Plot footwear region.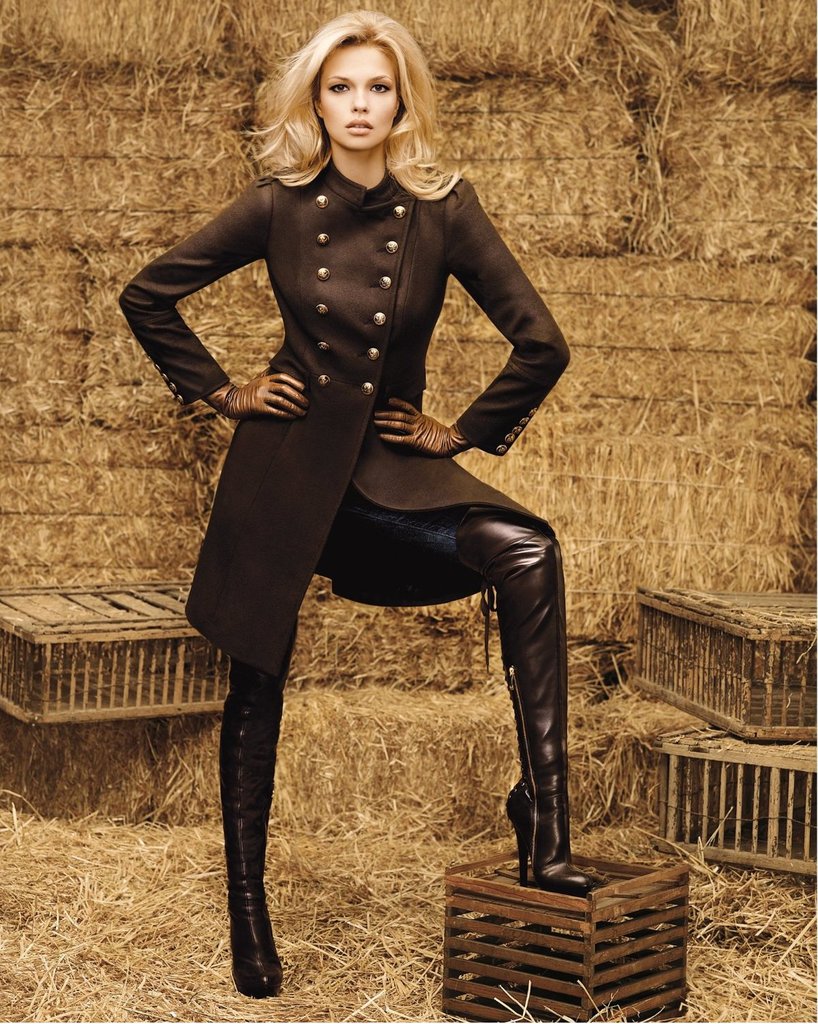
Plotted at locate(470, 545, 600, 934).
